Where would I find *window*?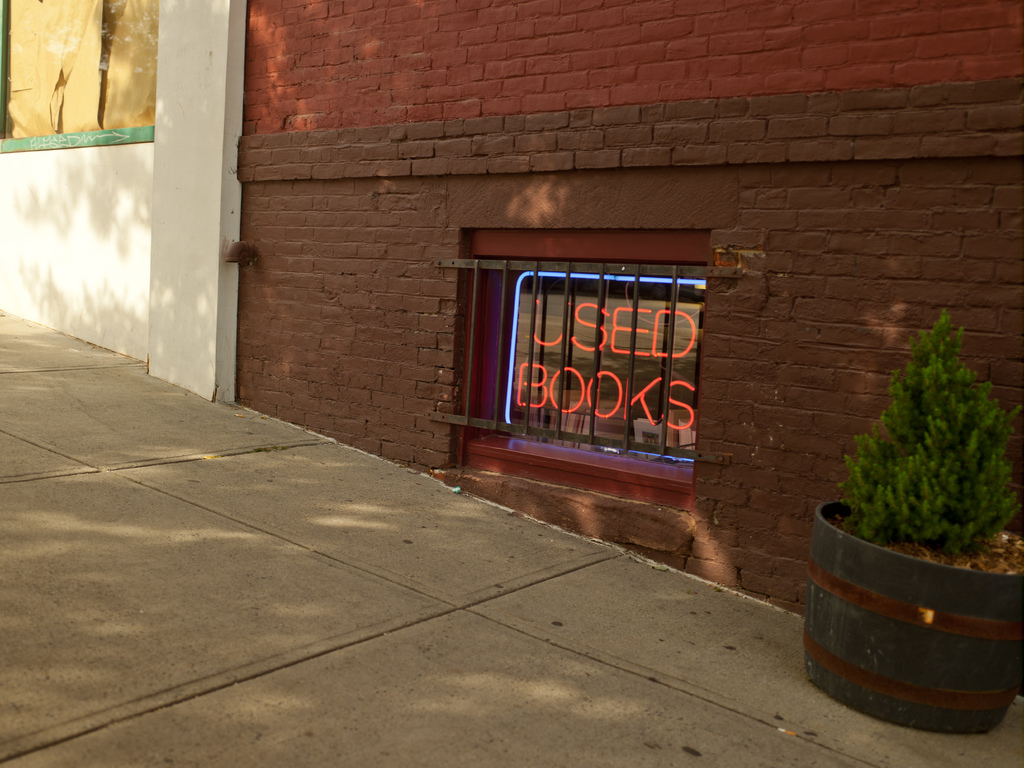
At x1=0, y1=0, x2=158, y2=154.
